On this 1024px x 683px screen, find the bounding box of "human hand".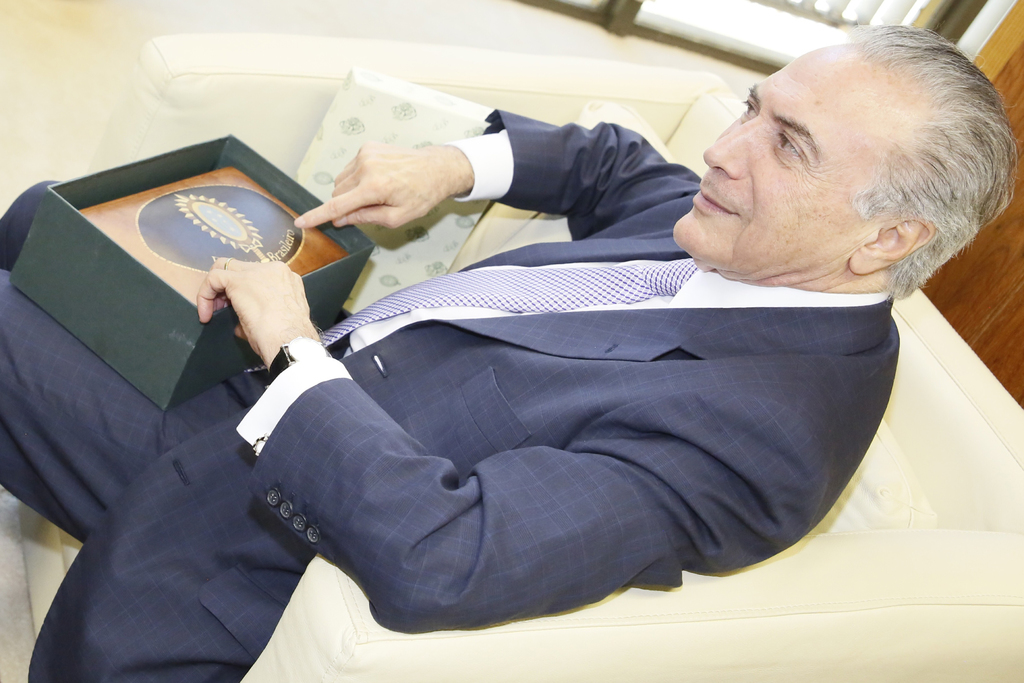
Bounding box: locate(194, 256, 321, 370).
